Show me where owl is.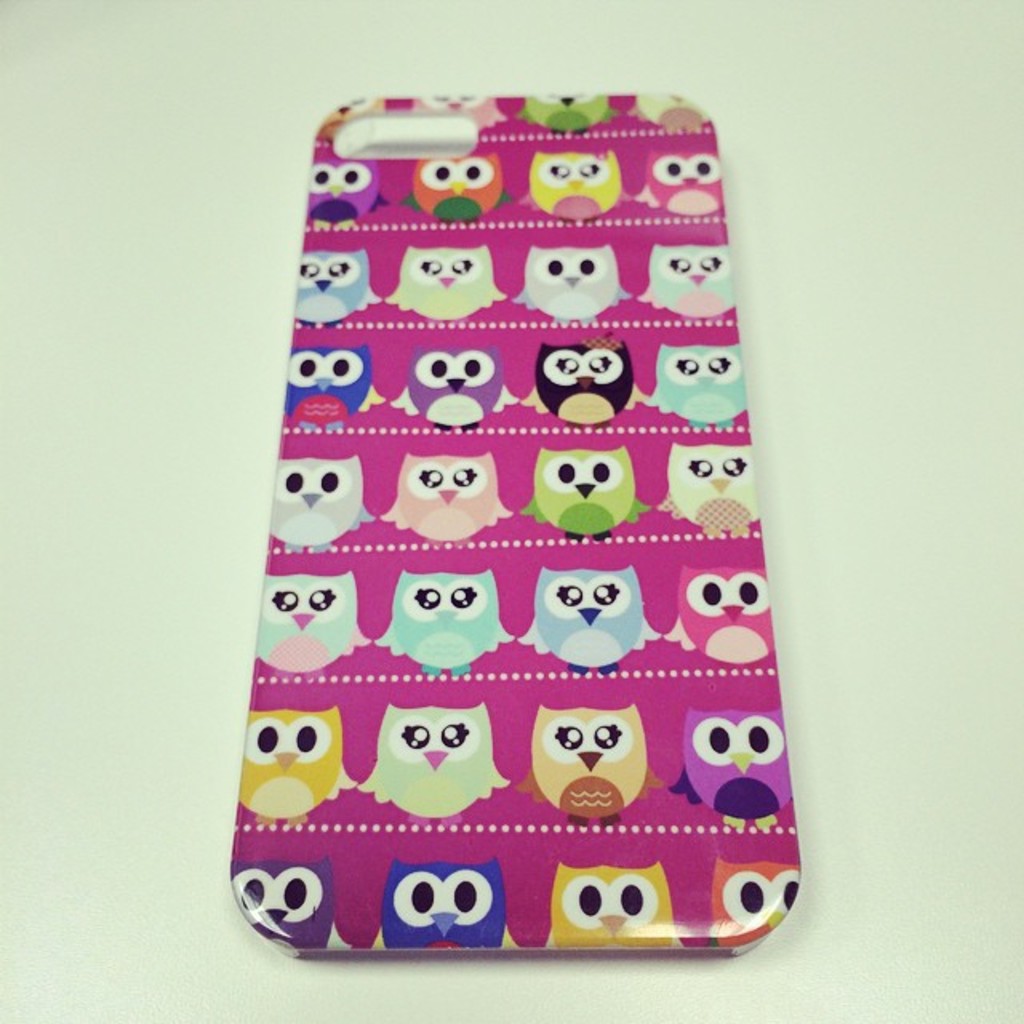
owl is at l=520, t=443, r=650, b=549.
